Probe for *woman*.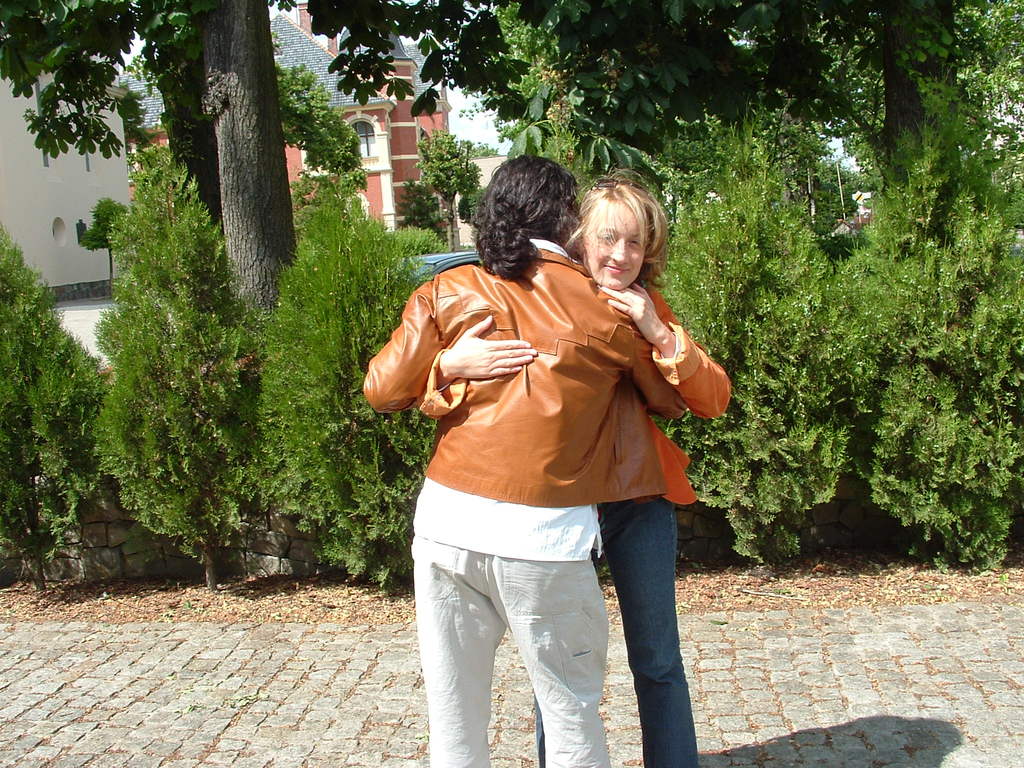
Probe result: BBox(363, 152, 689, 767).
